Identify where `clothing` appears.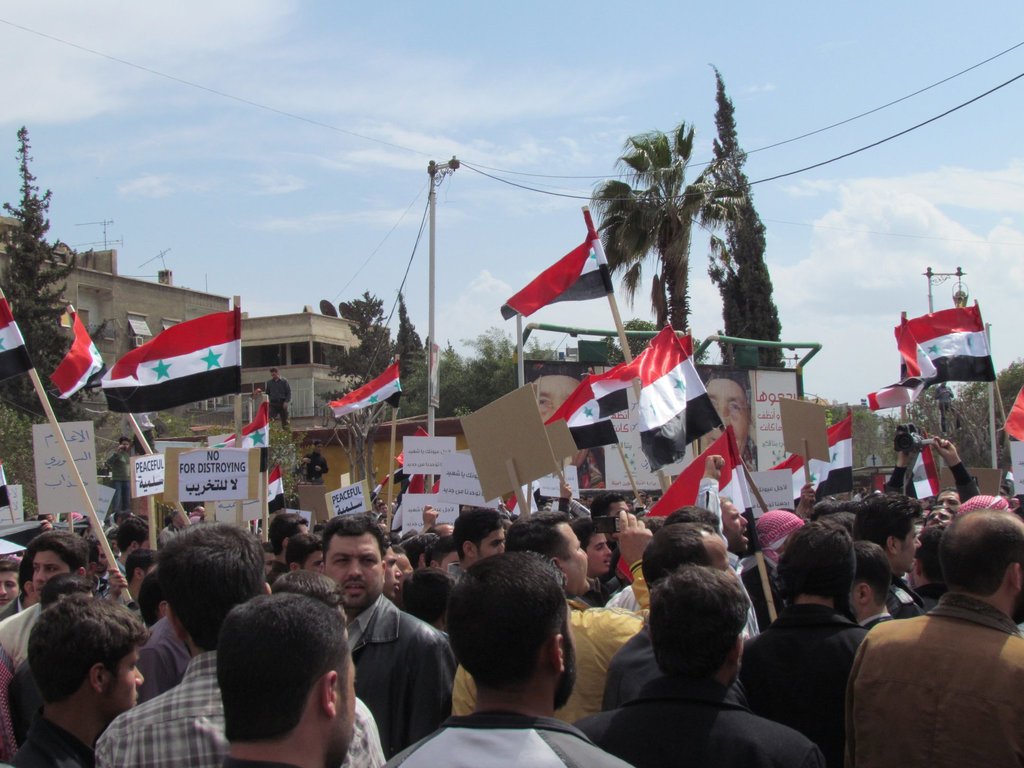
Appears at 577 573 630 609.
